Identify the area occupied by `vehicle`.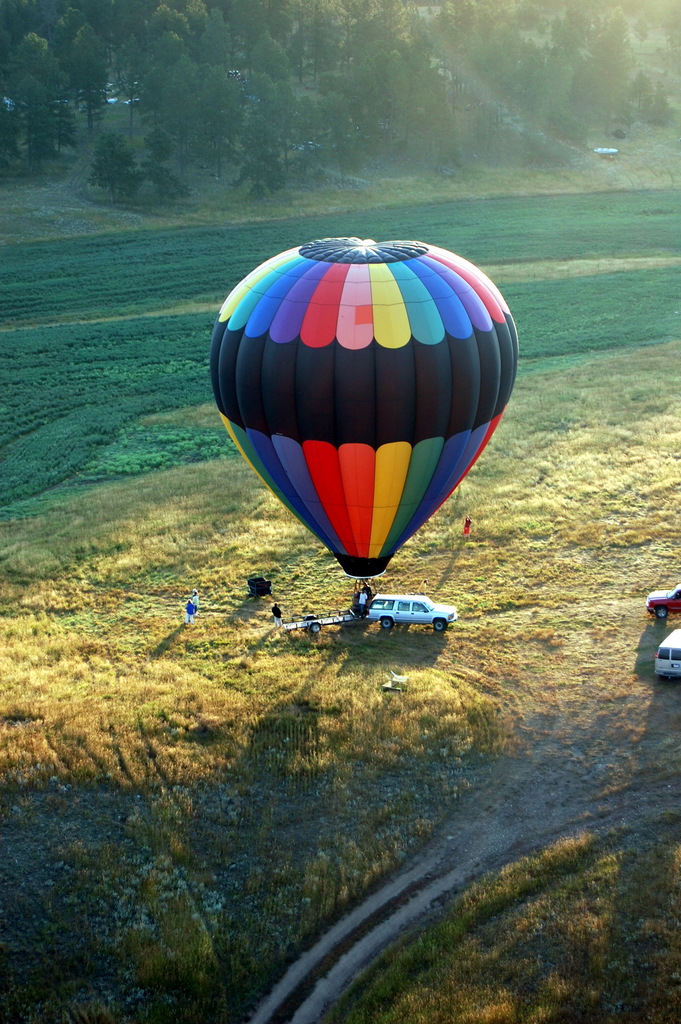
Area: [647, 584, 678, 620].
